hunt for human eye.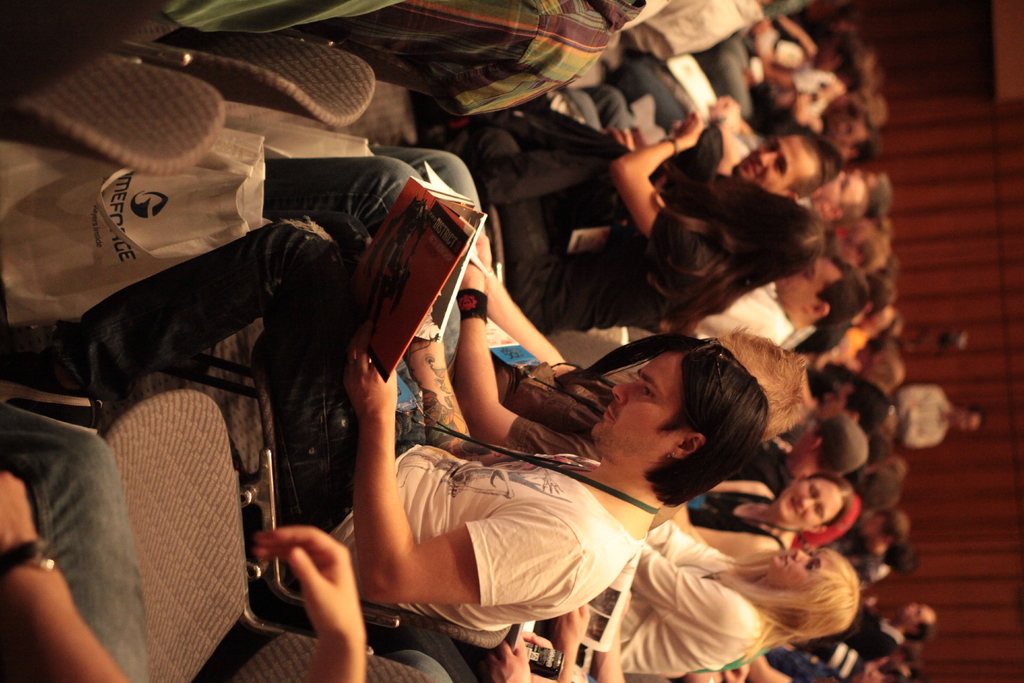
Hunted down at [x1=640, y1=384, x2=651, y2=398].
